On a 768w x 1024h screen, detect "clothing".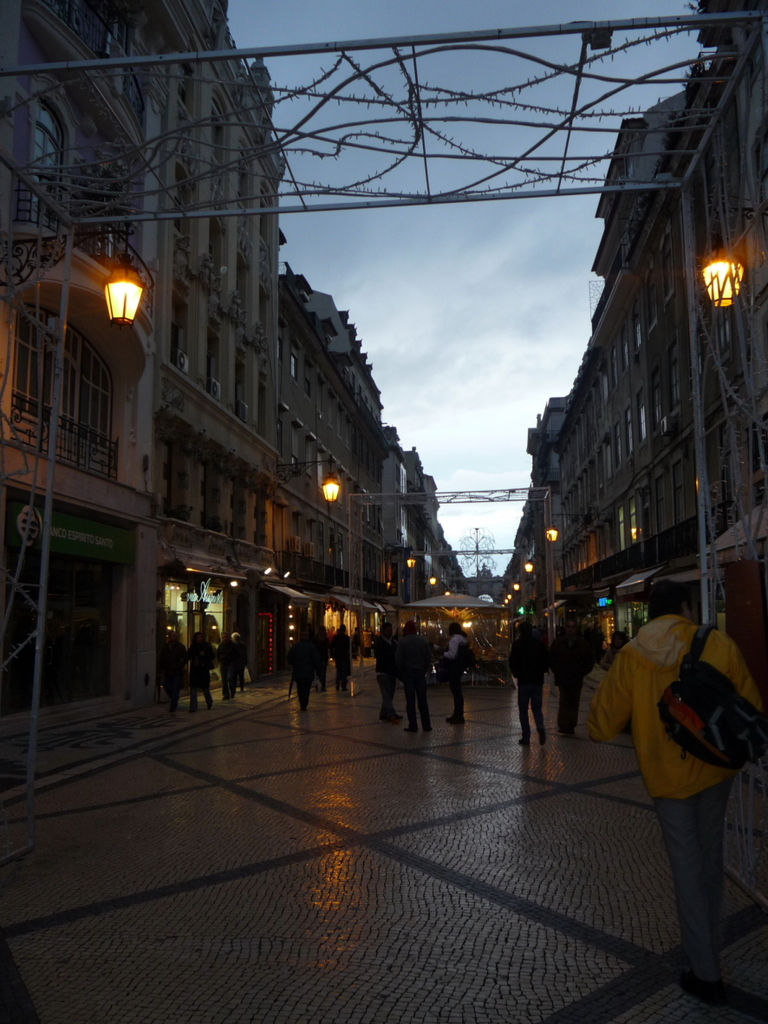
crop(549, 634, 595, 727).
